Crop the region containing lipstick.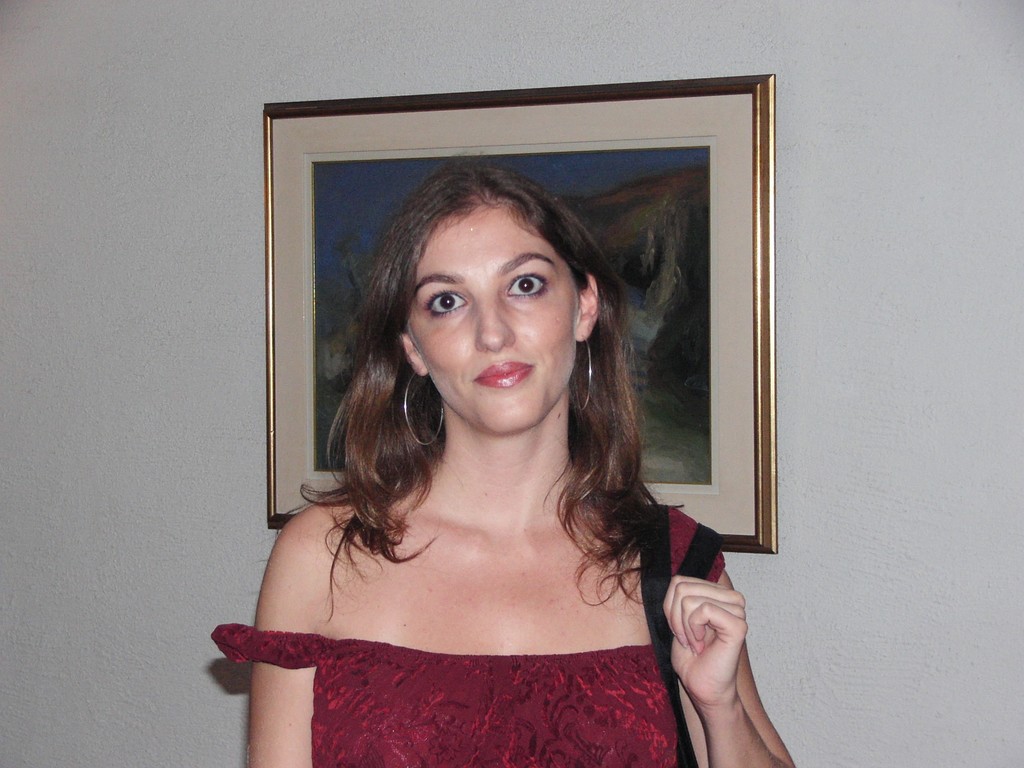
Crop region: [473,363,534,391].
